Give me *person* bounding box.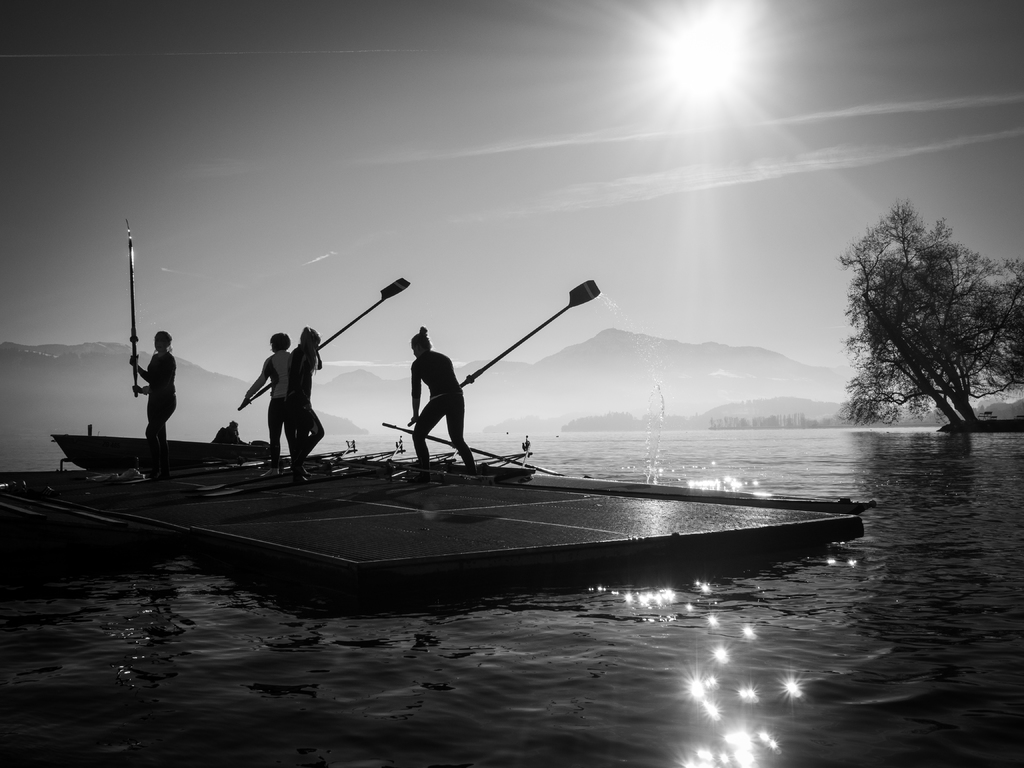
[x1=288, y1=330, x2=321, y2=470].
